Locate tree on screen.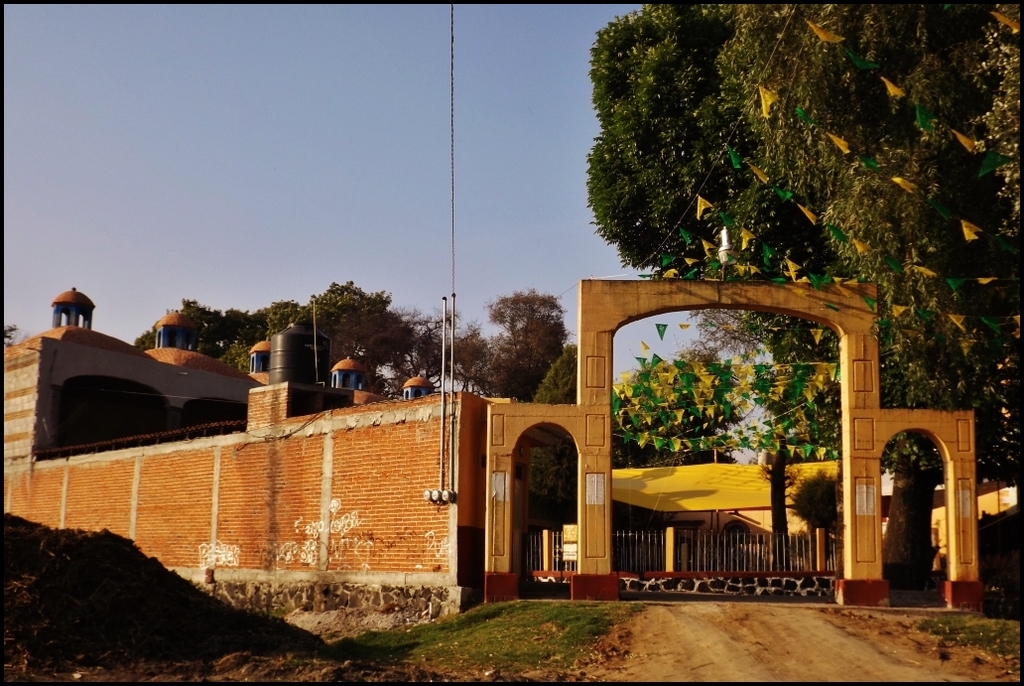
On screen at box=[466, 270, 582, 411].
